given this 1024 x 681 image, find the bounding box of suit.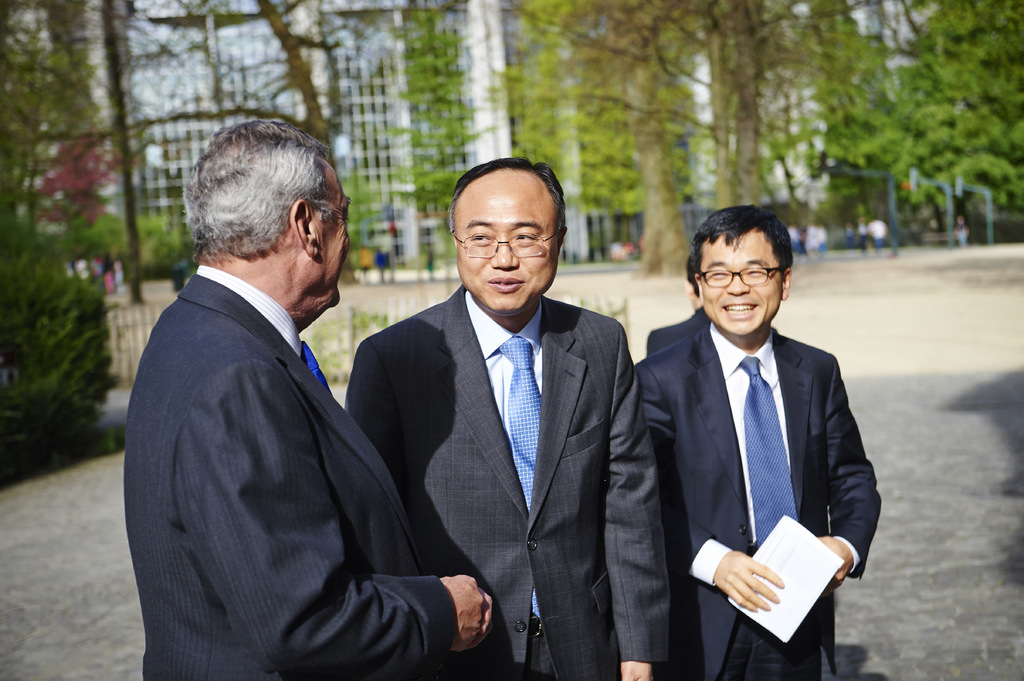
box=[120, 262, 479, 679].
